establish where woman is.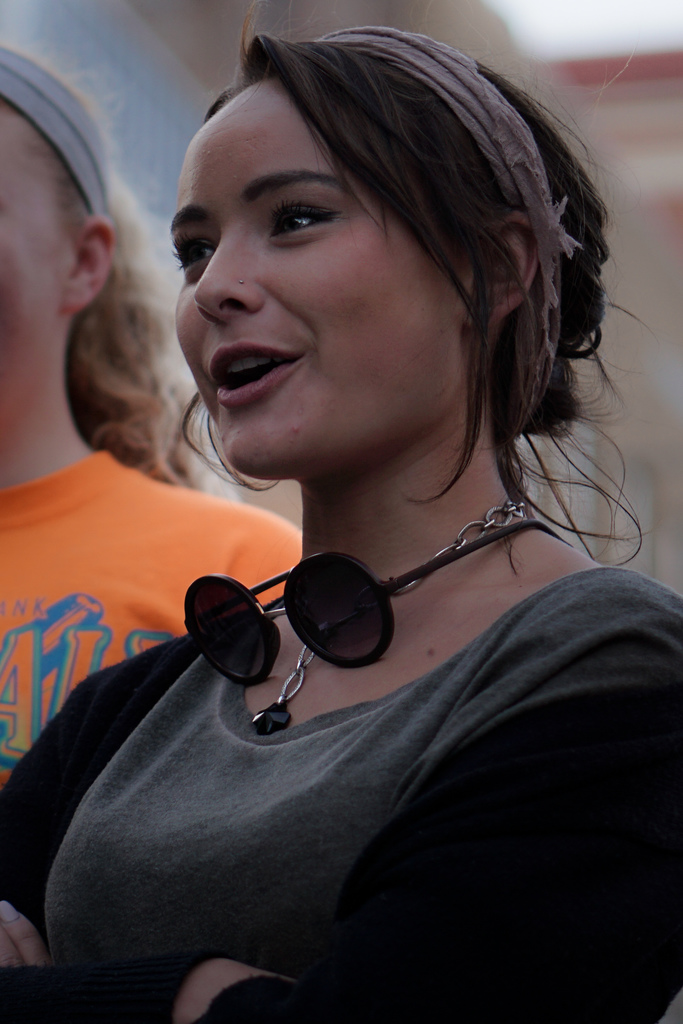
Established at detection(0, 32, 309, 784).
